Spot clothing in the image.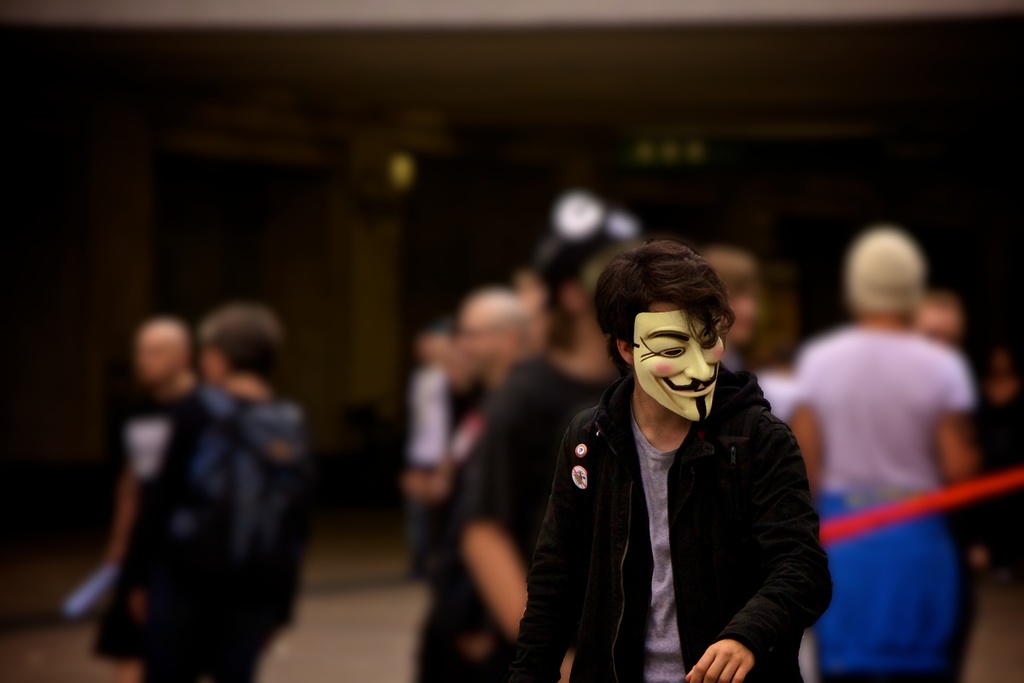
clothing found at (401, 377, 523, 682).
